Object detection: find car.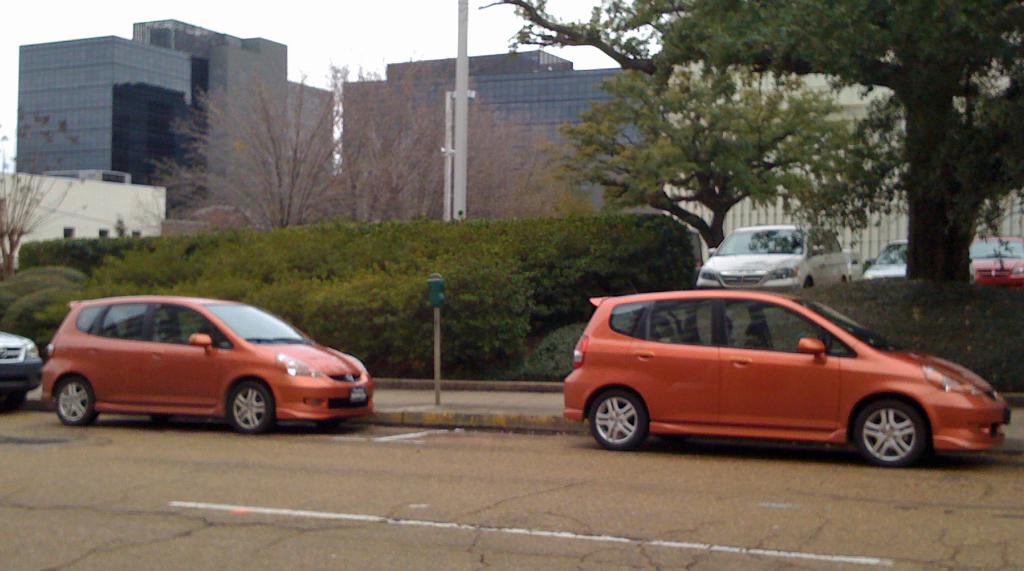
695 218 849 286.
